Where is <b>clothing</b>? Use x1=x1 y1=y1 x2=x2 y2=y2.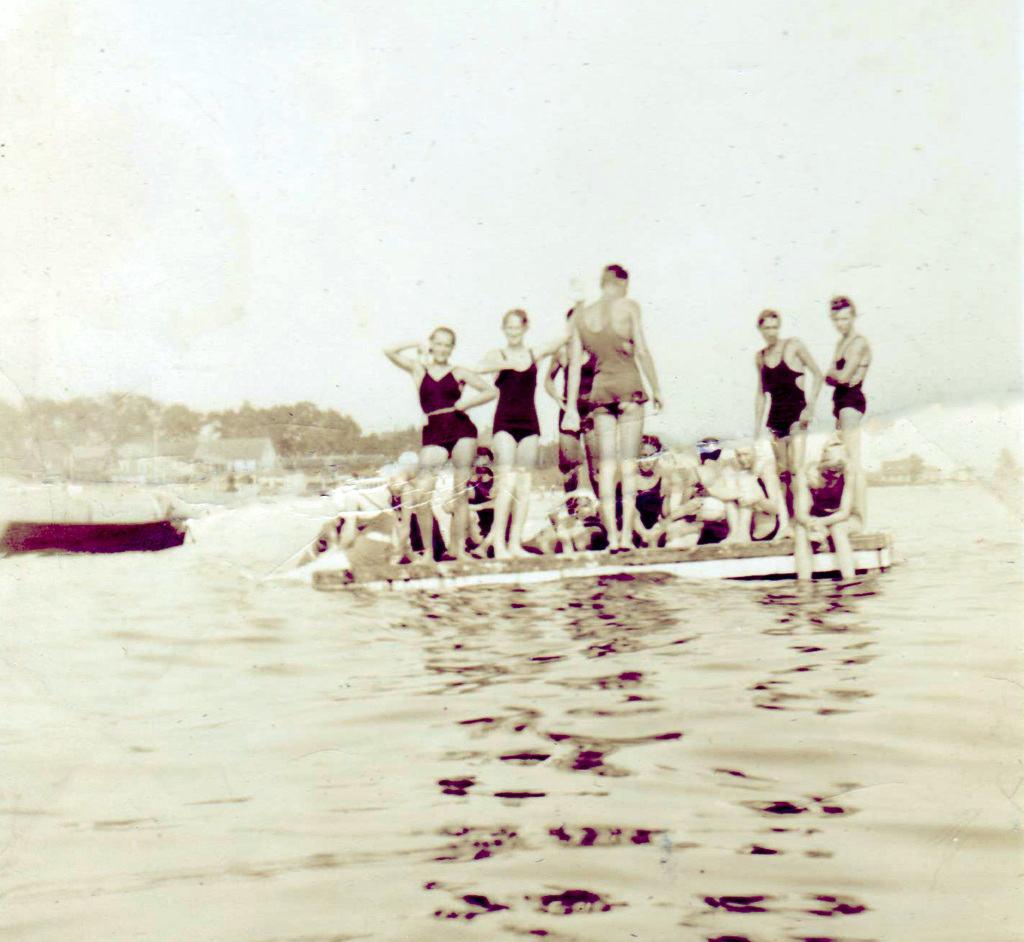
x1=612 y1=471 x2=663 y2=551.
